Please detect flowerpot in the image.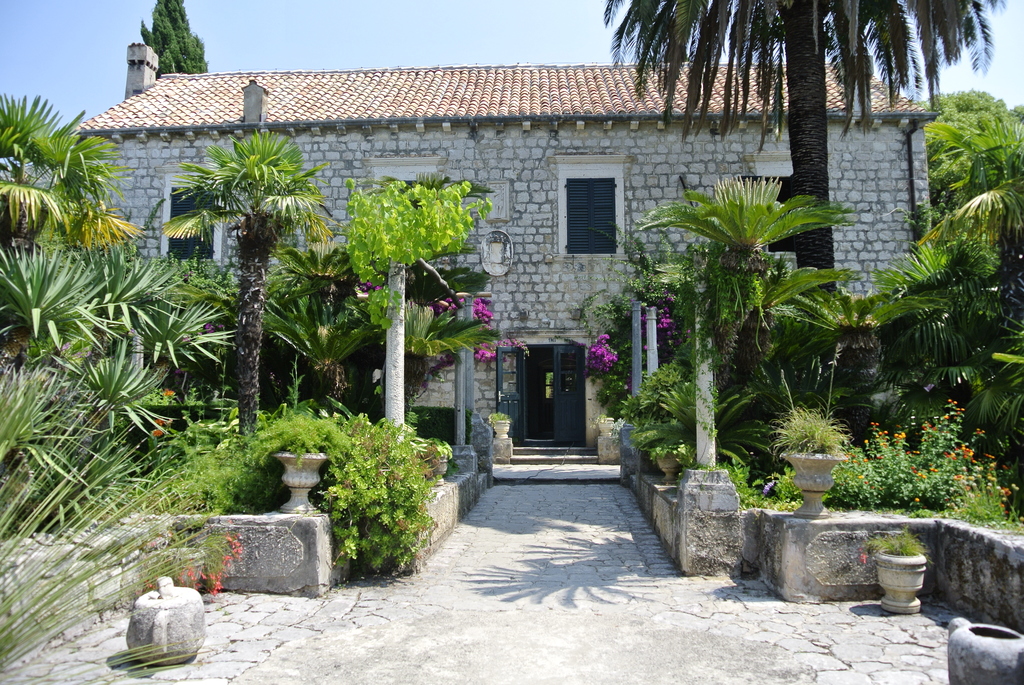
pyautogui.locateOnScreen(862, 532, 935, 622).
